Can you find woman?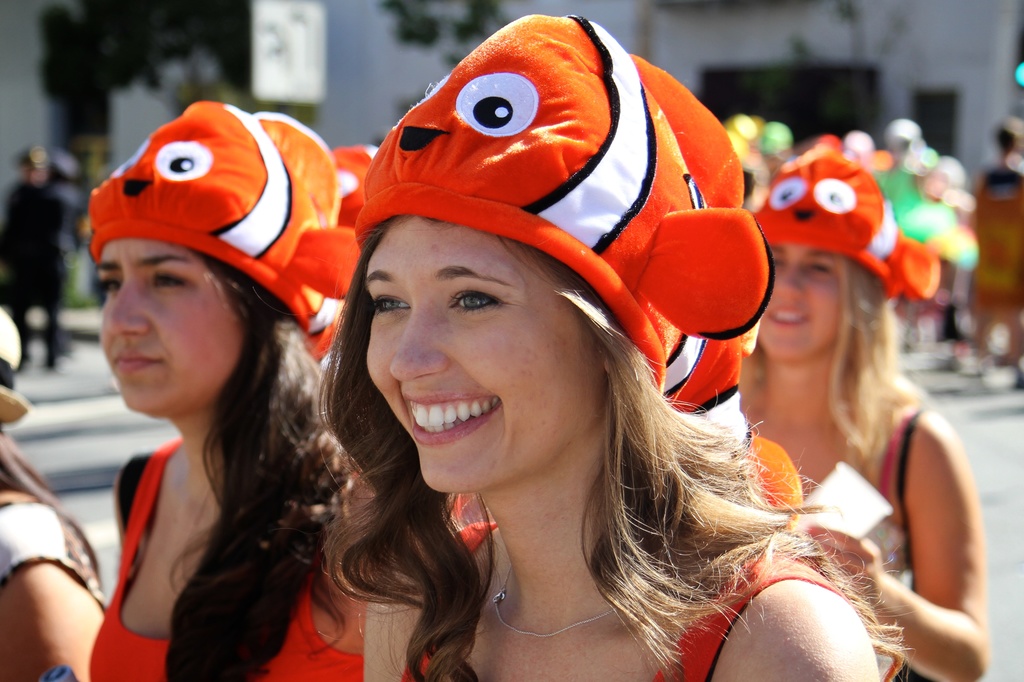
Yes, bounding box: Rect(320, 11, 906, 681).
